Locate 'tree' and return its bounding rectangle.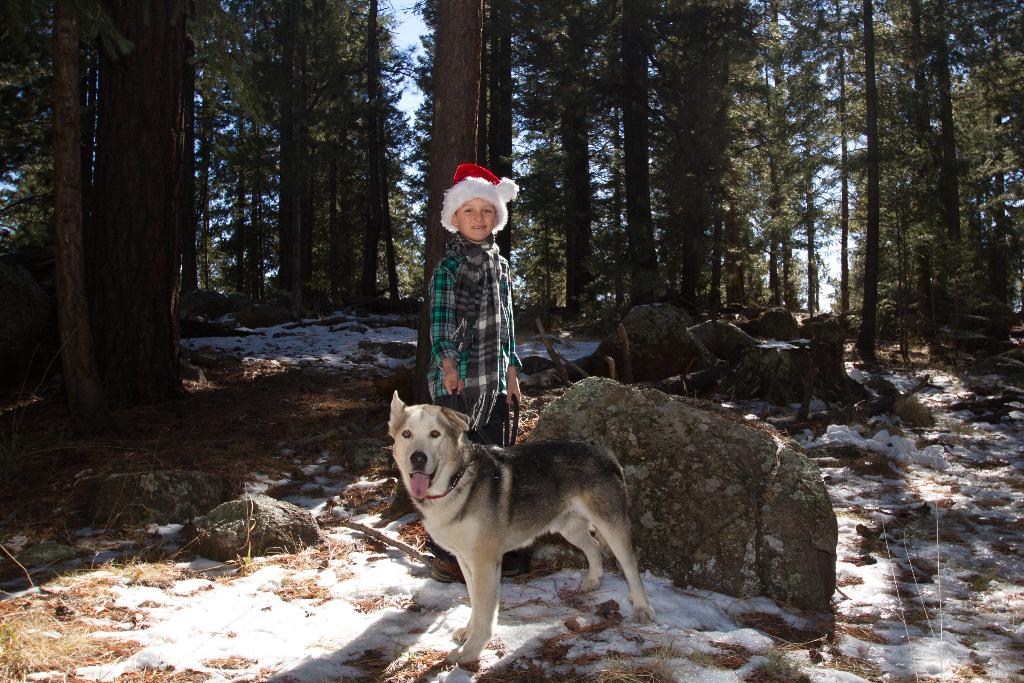
region(516, 0, 642, 310).
